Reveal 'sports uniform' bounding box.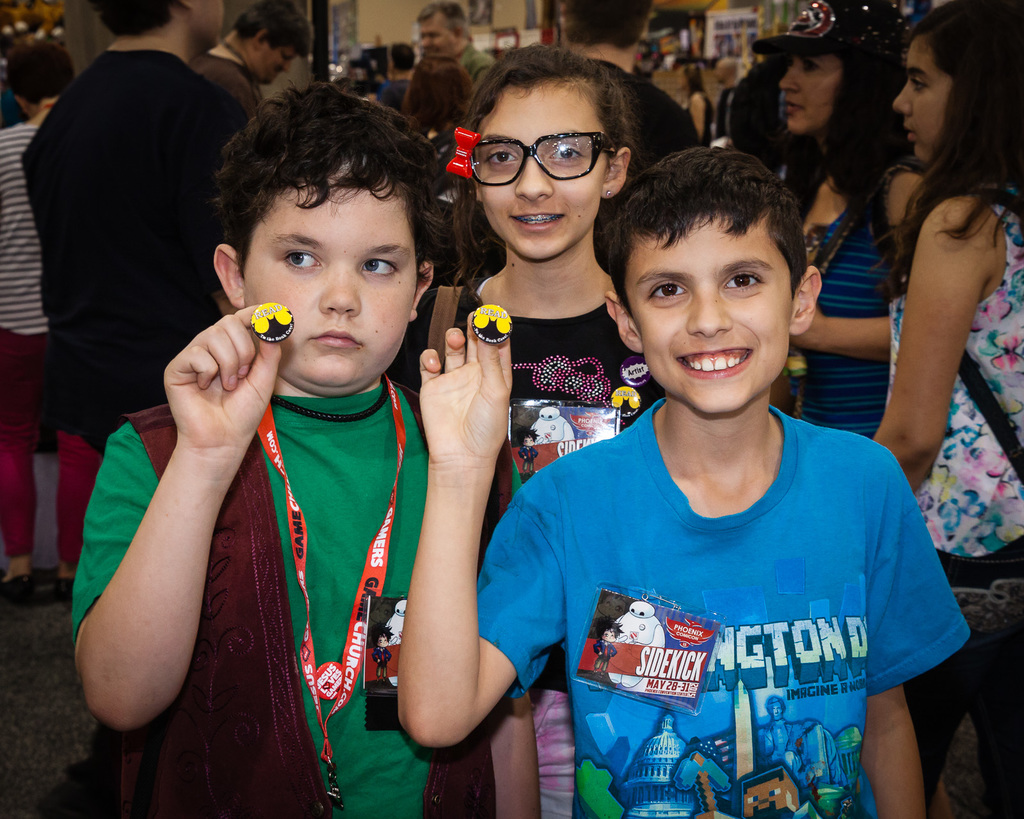
Revealed: detection(447, 38, 508, 84).
